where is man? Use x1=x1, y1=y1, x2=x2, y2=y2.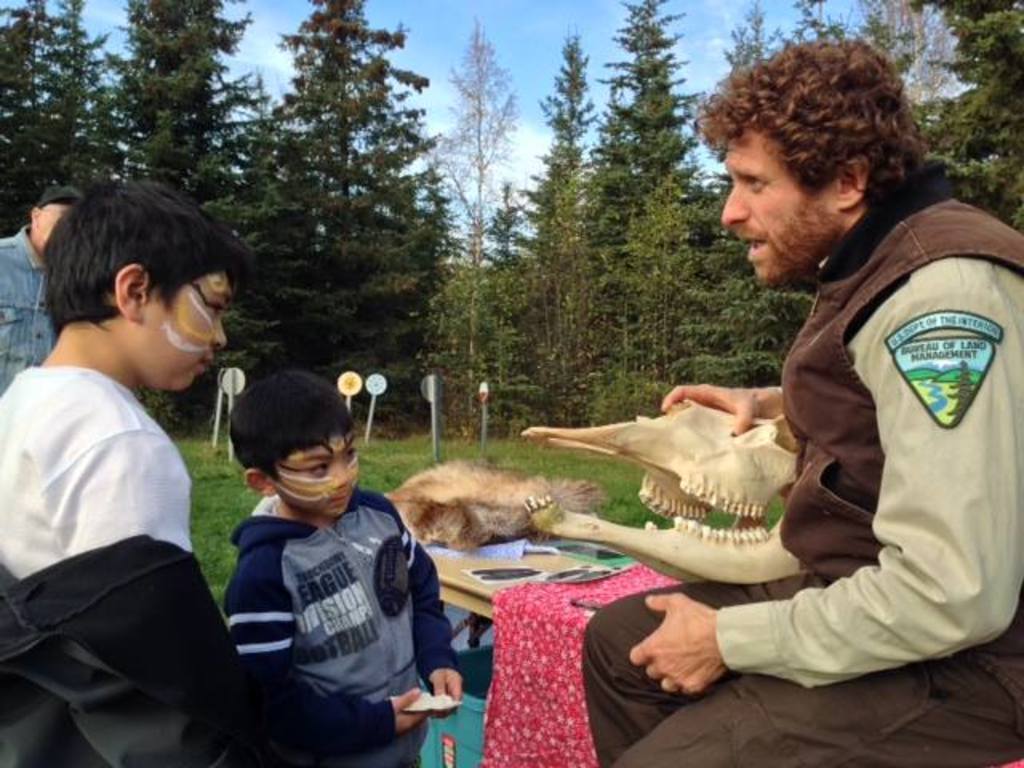
x1=0, y1=187, x2=77, y2=402.
